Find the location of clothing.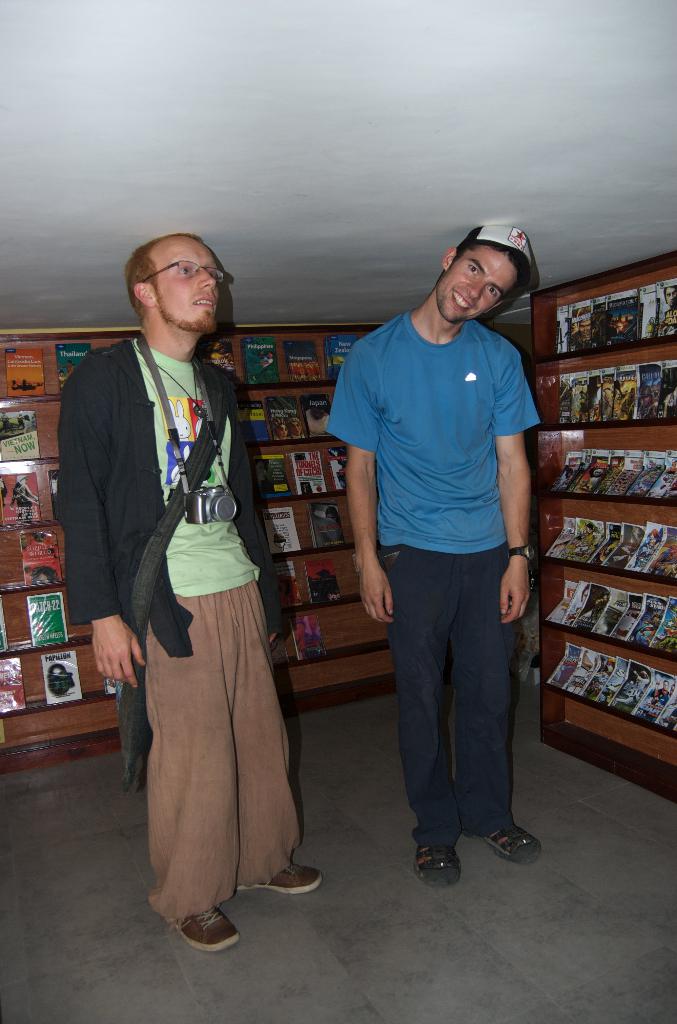
Location: 87,301,296,895.
